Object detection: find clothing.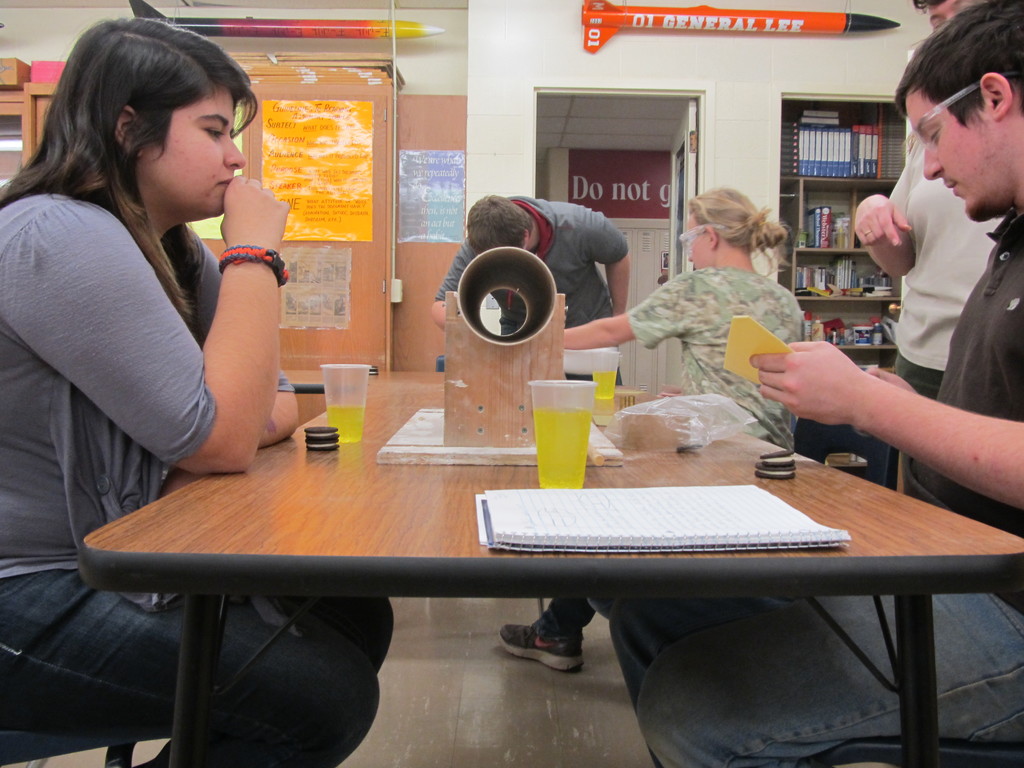
[left=880, top=114, right=1007, bottom=399].
